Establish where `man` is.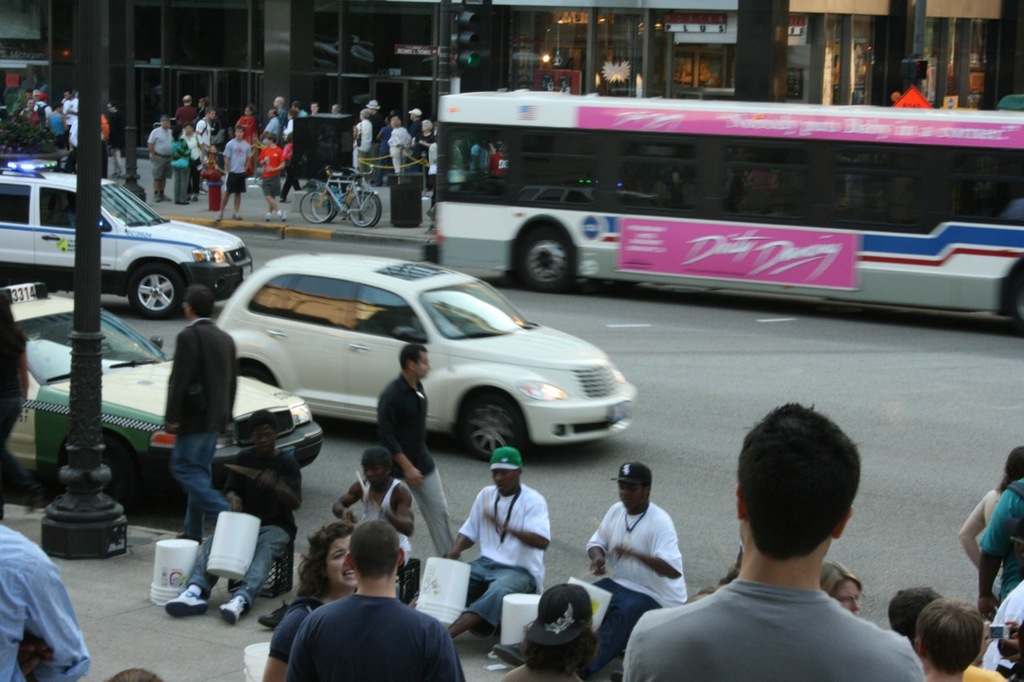
Established at {"left": 364, "top": 339, "right": 472, "bottom": 536}.
